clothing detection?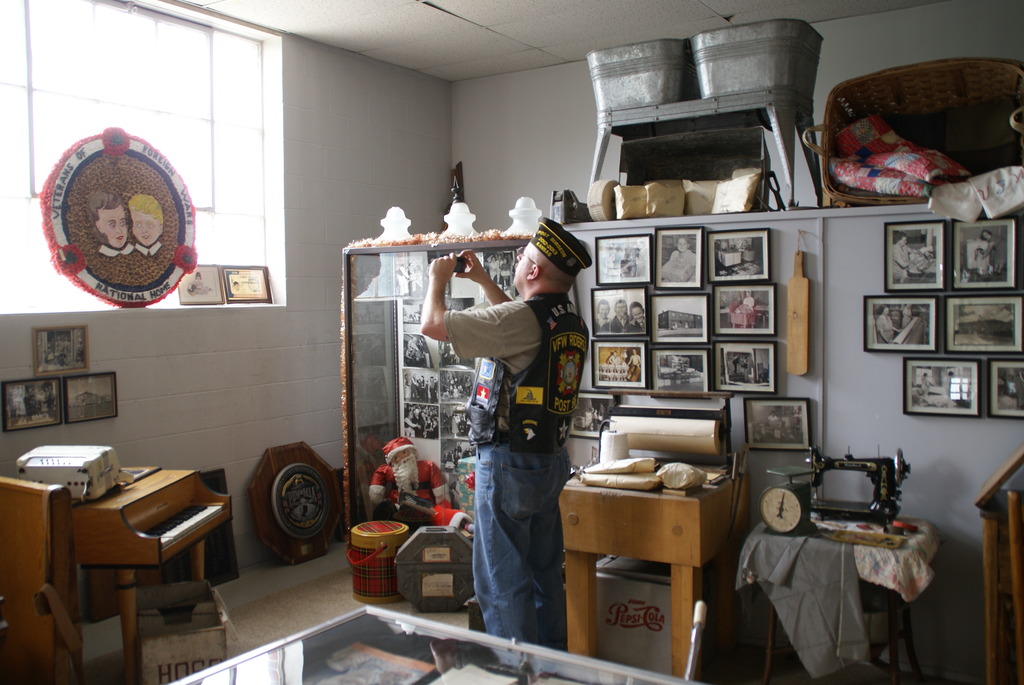
locate(744, 291, 755, 326)
